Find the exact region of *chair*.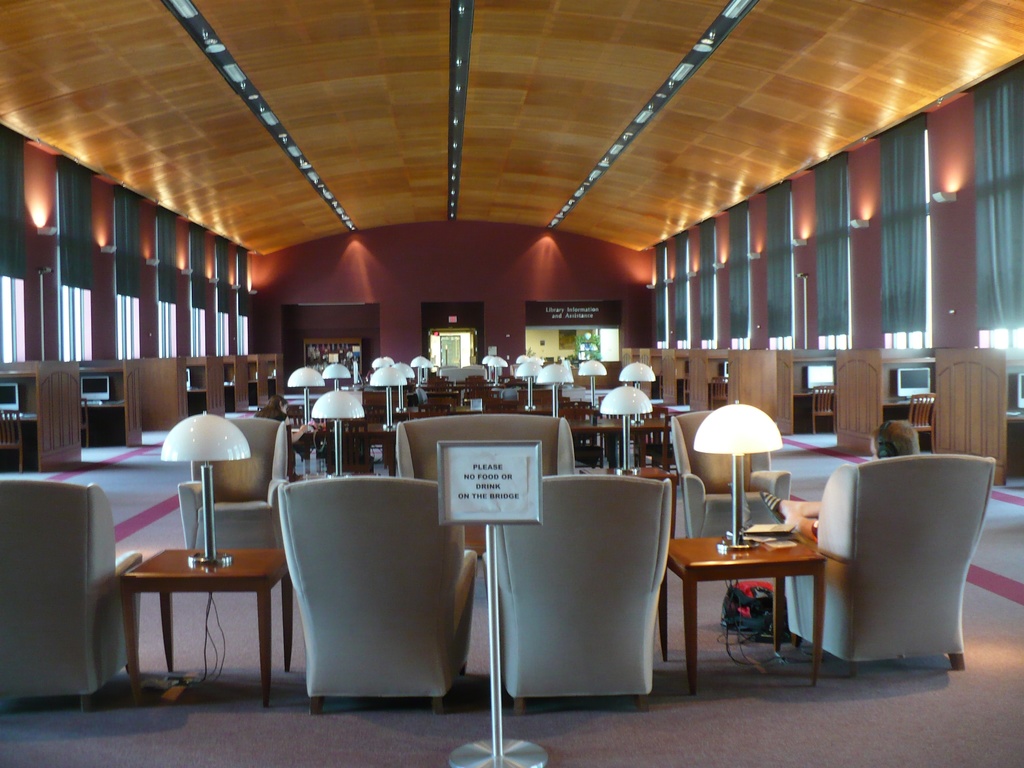
Exact region: <region>479, 470, 675, 717</region>.
